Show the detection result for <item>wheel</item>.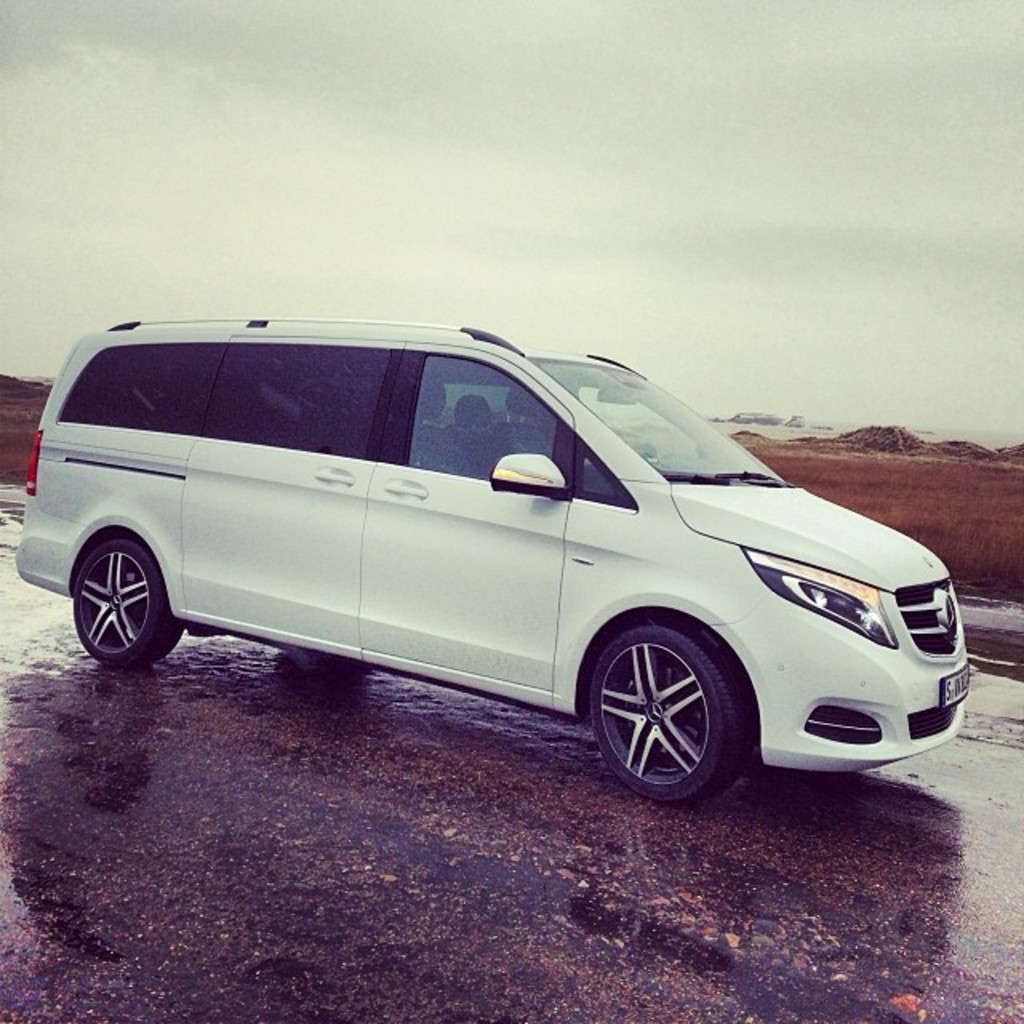
left=586, top=621, right=749, bottom=808.
